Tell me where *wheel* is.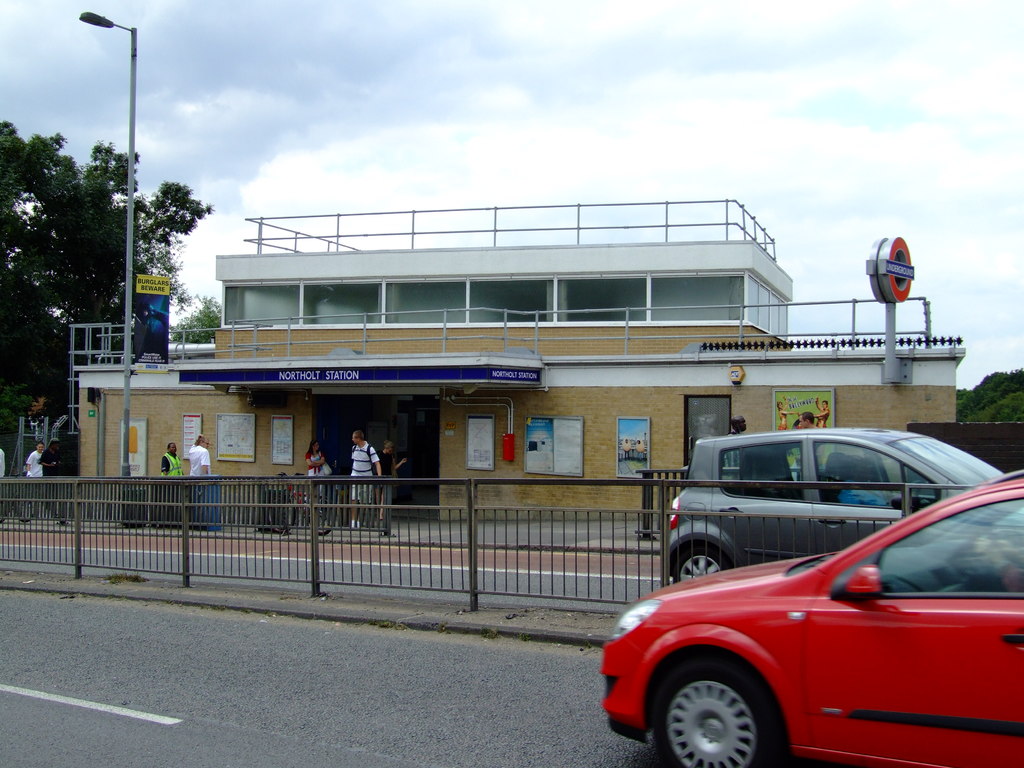
*wheel* is at 669,541,742,582.
